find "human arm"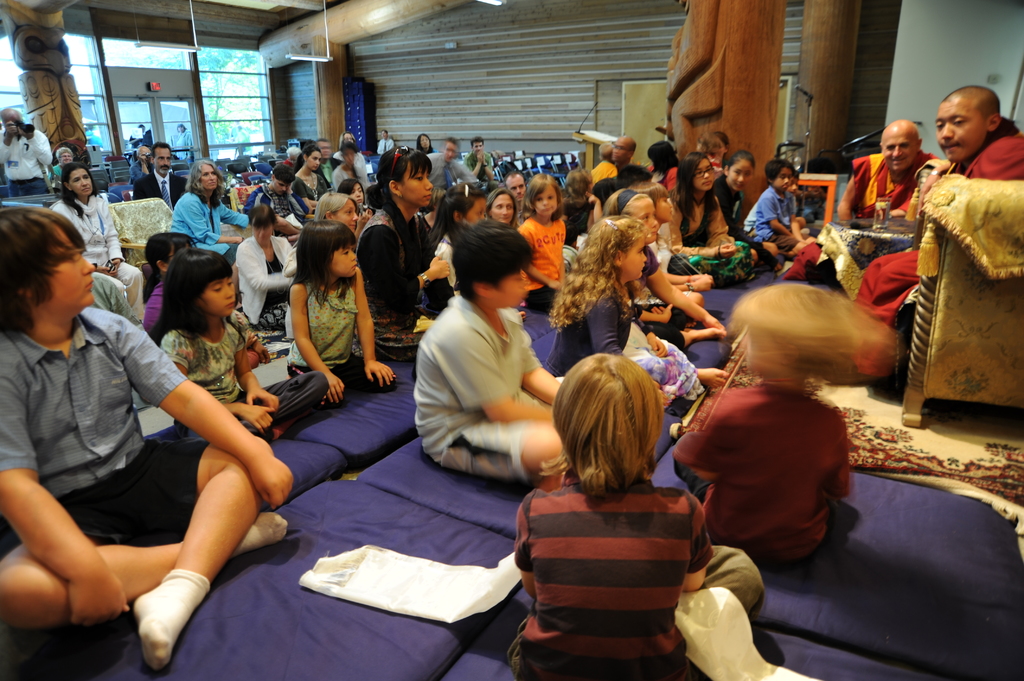
[347,266,399,393]
